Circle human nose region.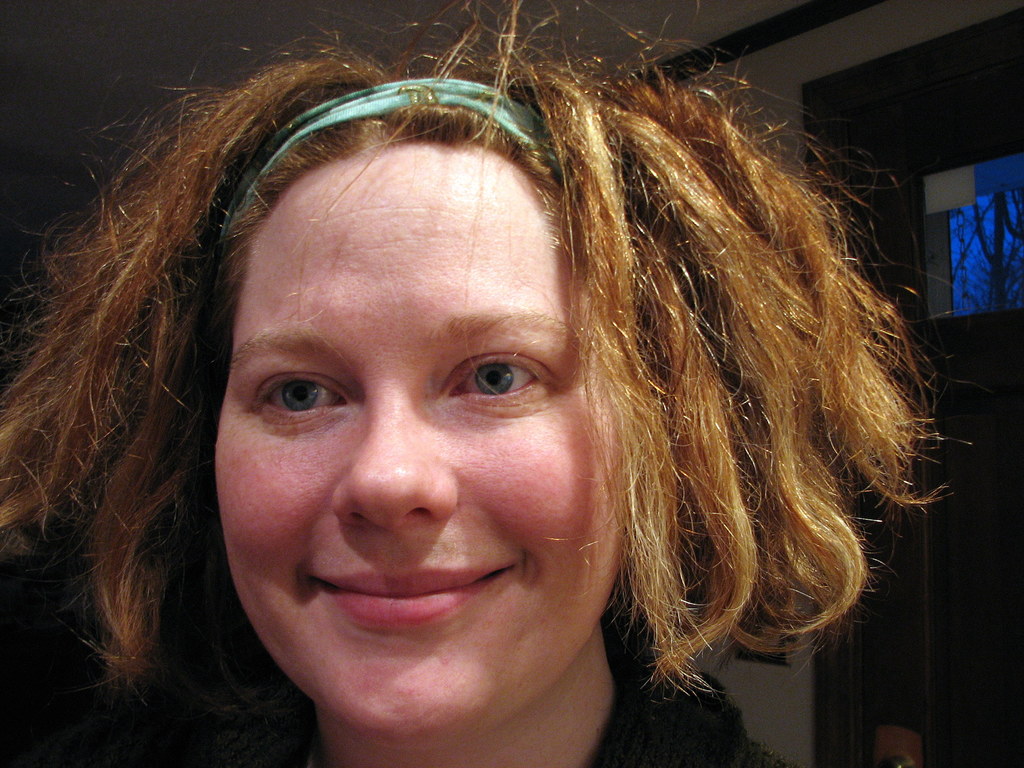
Region: {"x1": 326, "y1": 381, "x2": 458, "y2": 527}.
